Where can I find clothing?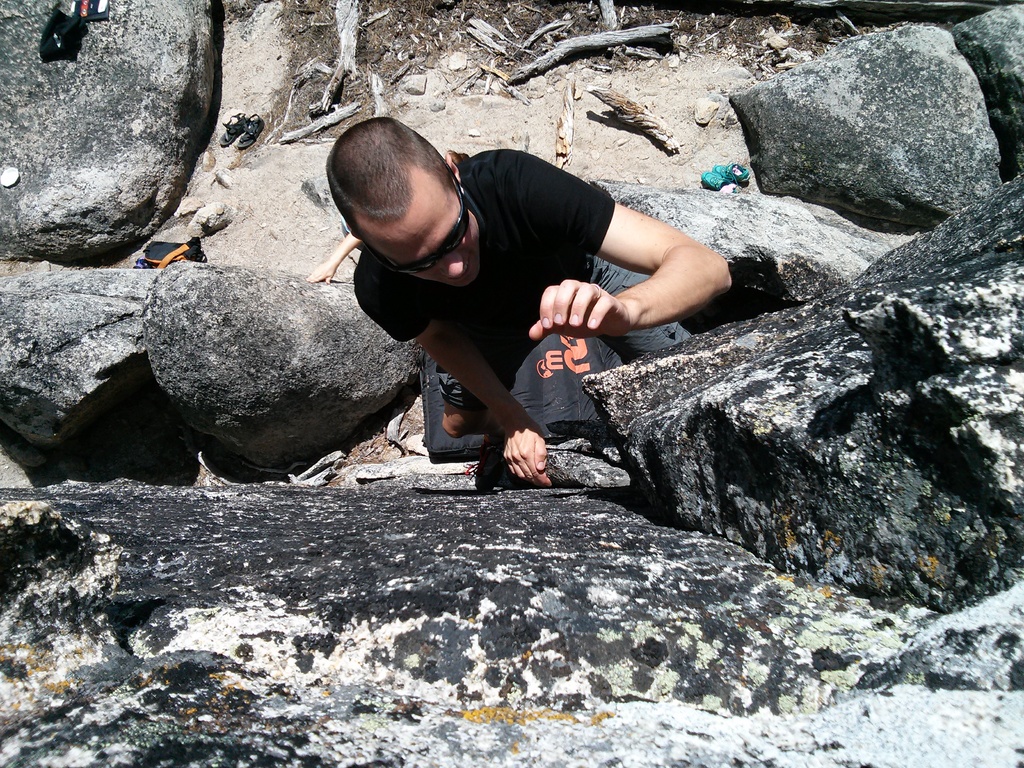
You can find it at box(355, 152, 695, 411).
